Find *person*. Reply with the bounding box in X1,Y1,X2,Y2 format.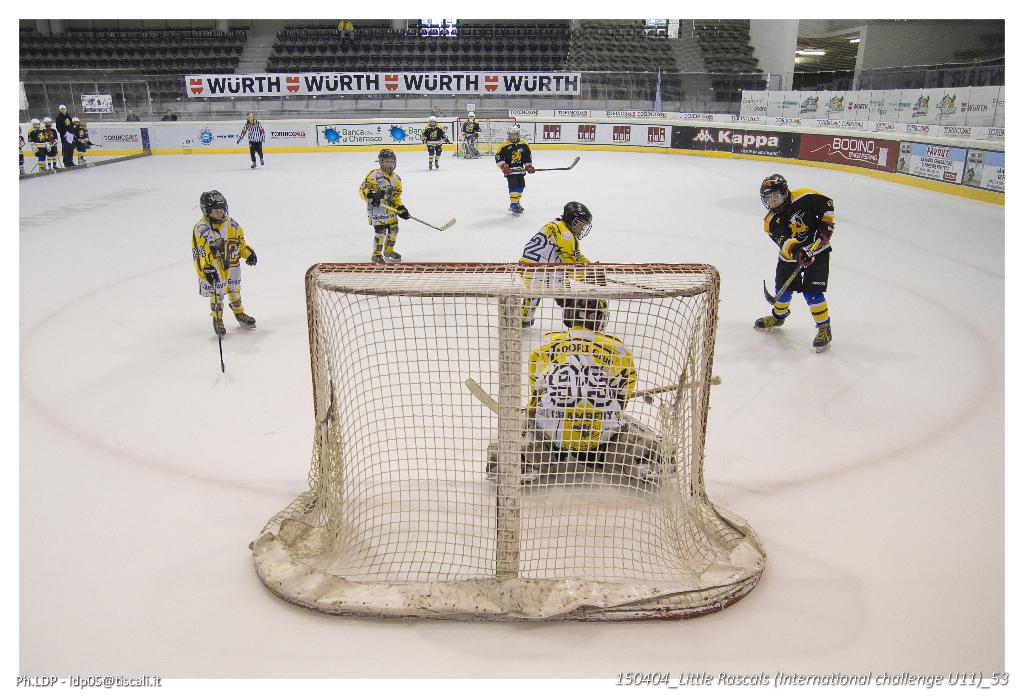
460,114,481,158.
